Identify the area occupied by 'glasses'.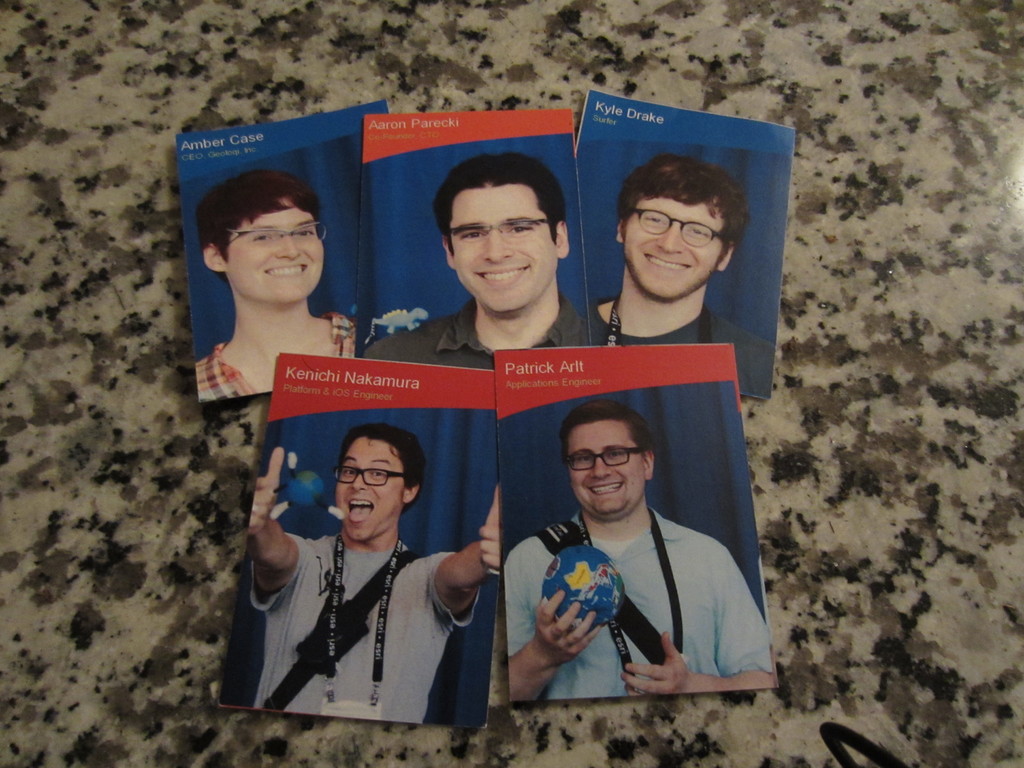
Area: box(630, 207, 730, 250).
